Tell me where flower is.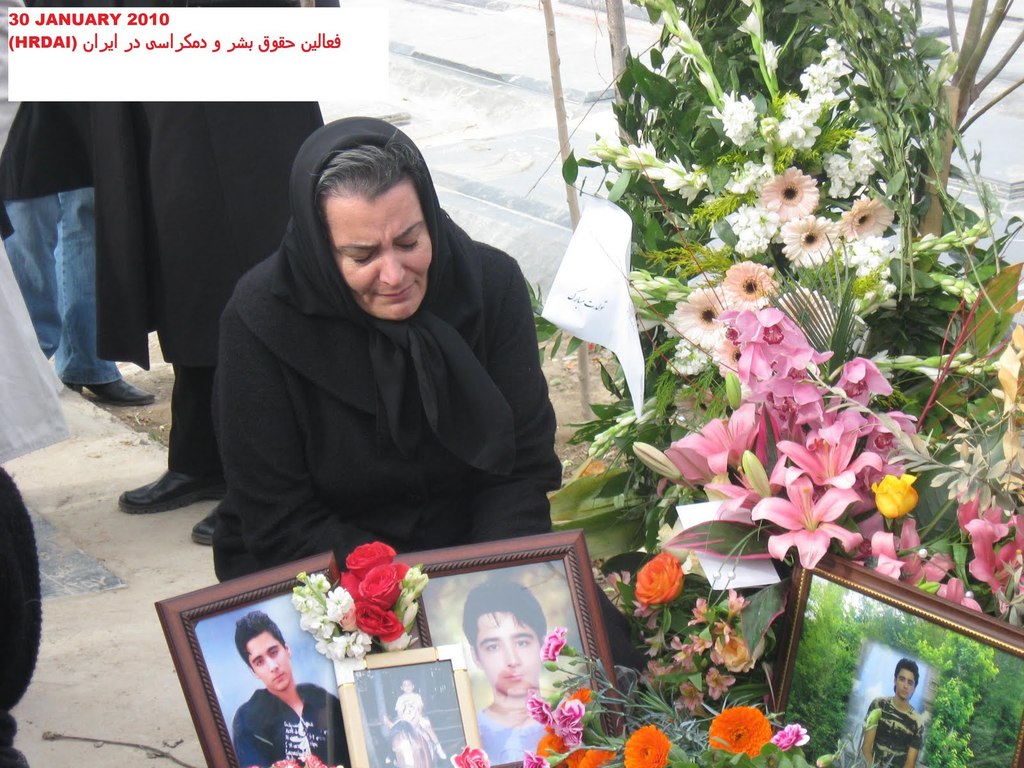
flower is at box=[625, 728, 668, 764].
